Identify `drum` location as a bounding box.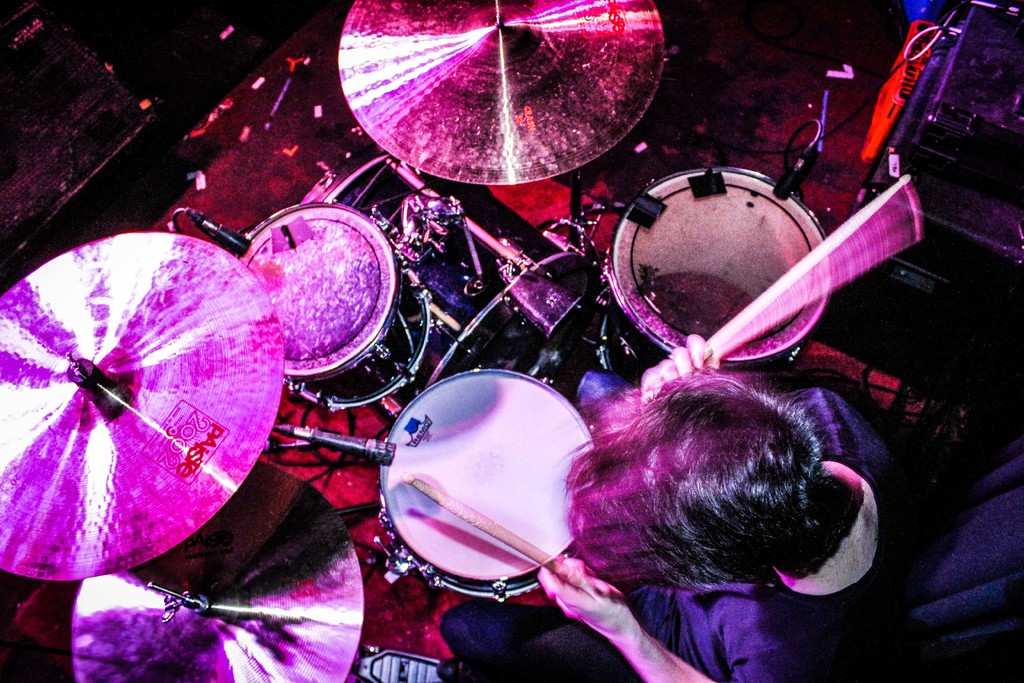
380:372:593:603.
